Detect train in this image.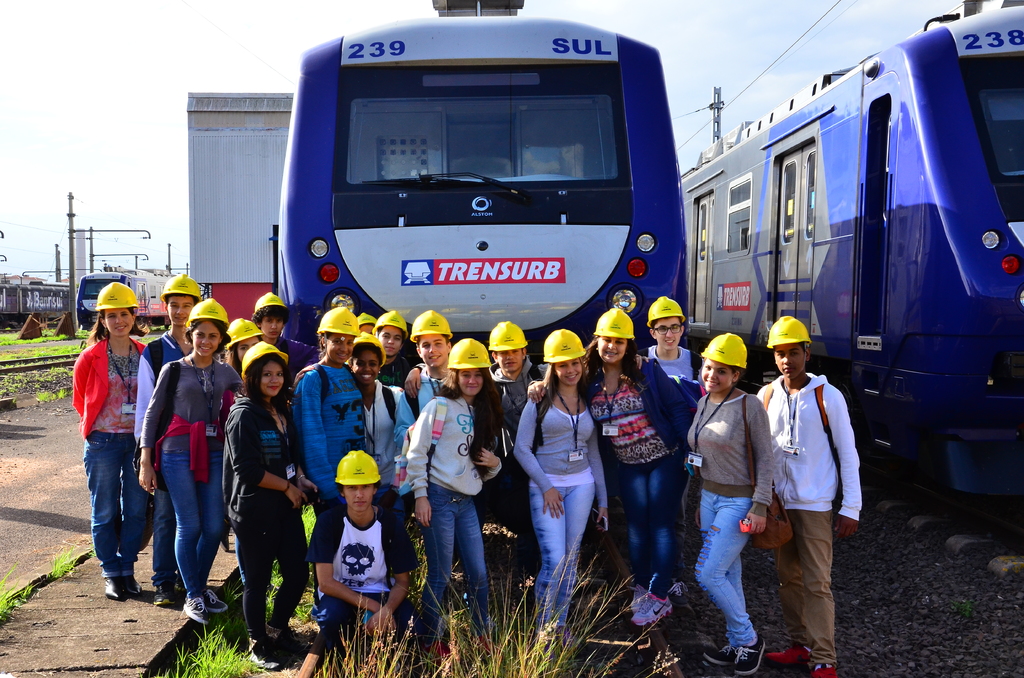
Detection: [left=275, top=0, right=700, bottom=378].
